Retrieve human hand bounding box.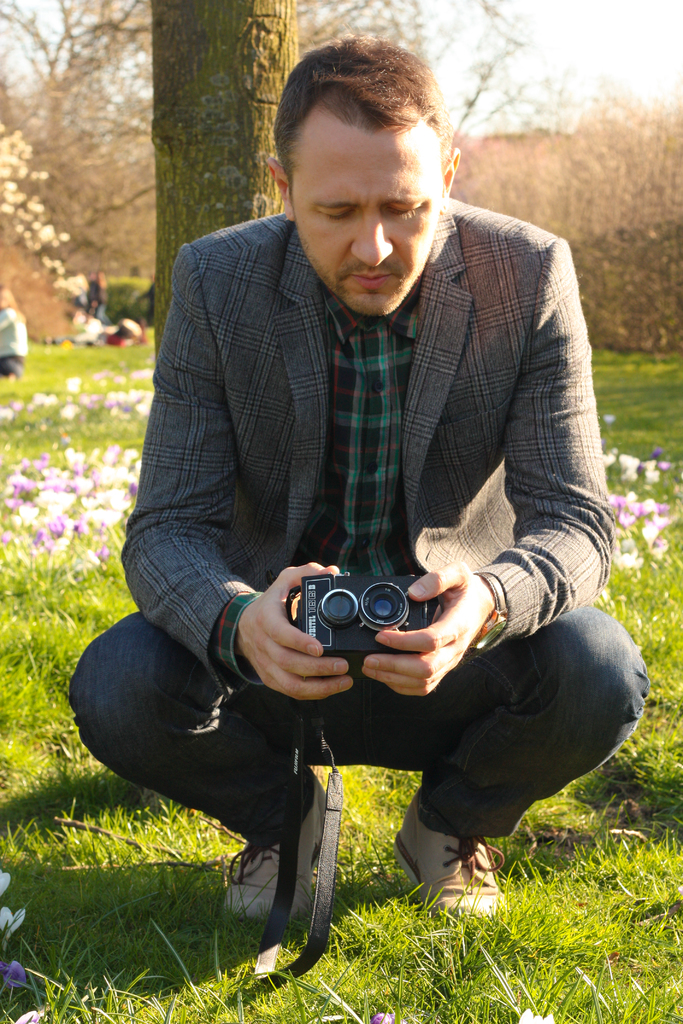
Bounding box: 226,557,343,721.
